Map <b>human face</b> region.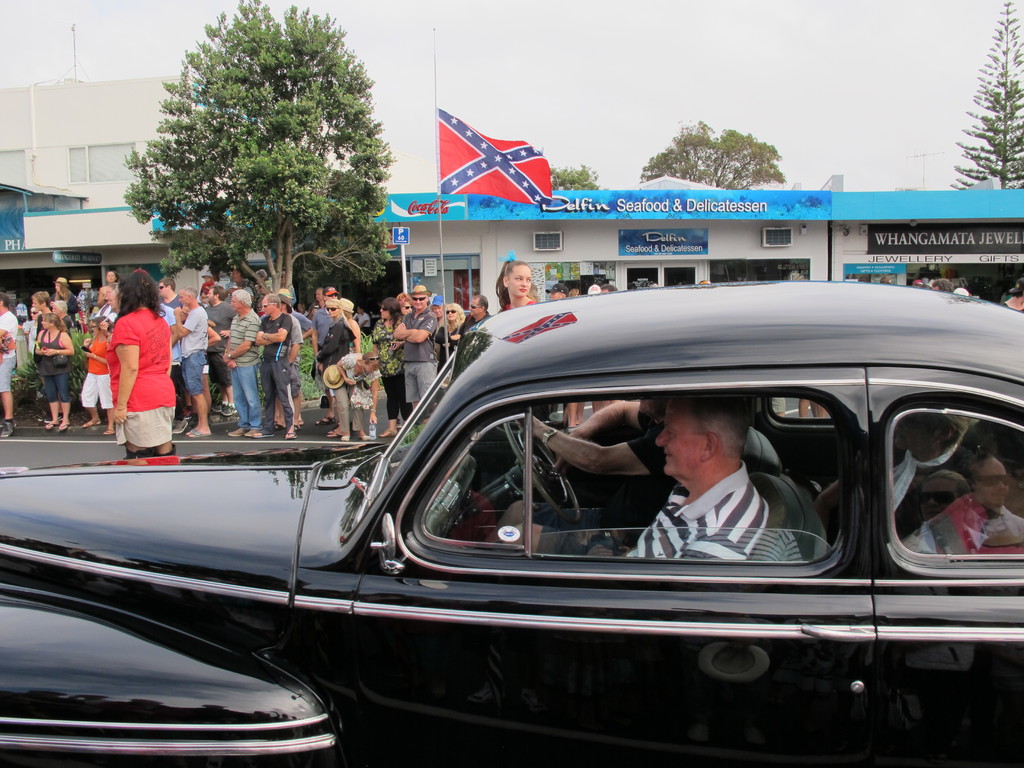
Mapped to locate(410, 293, 425, 308).
